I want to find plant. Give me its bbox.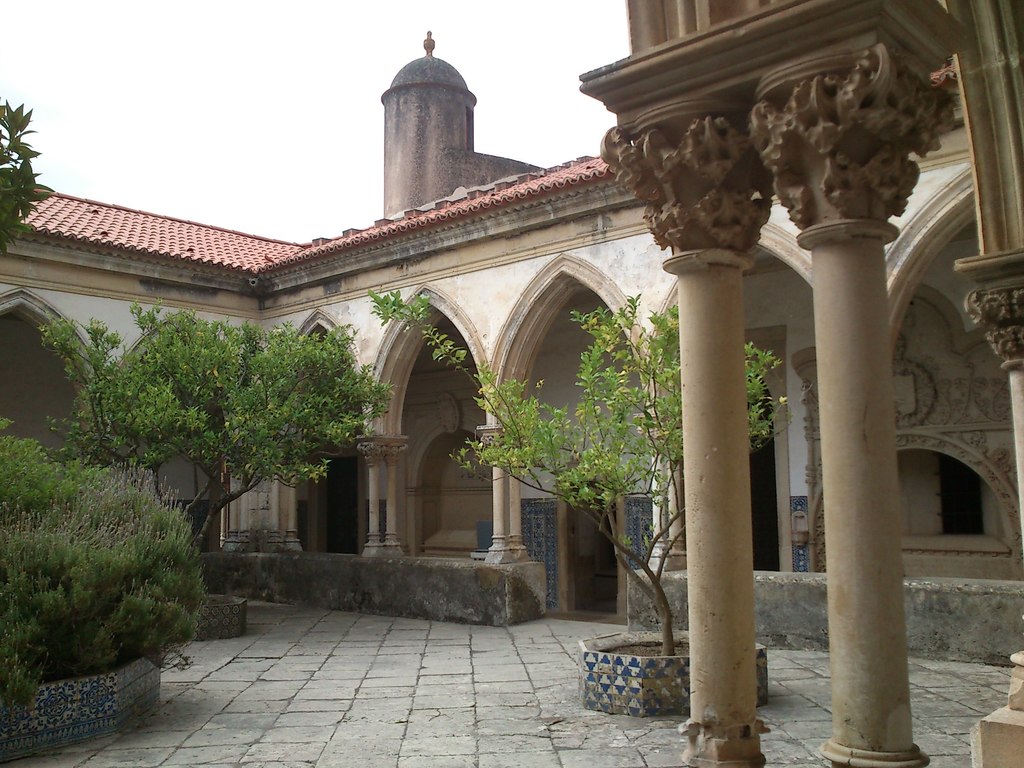
{"x1": 361, "y1": 283, "x2": 789, "y2": 657}.
